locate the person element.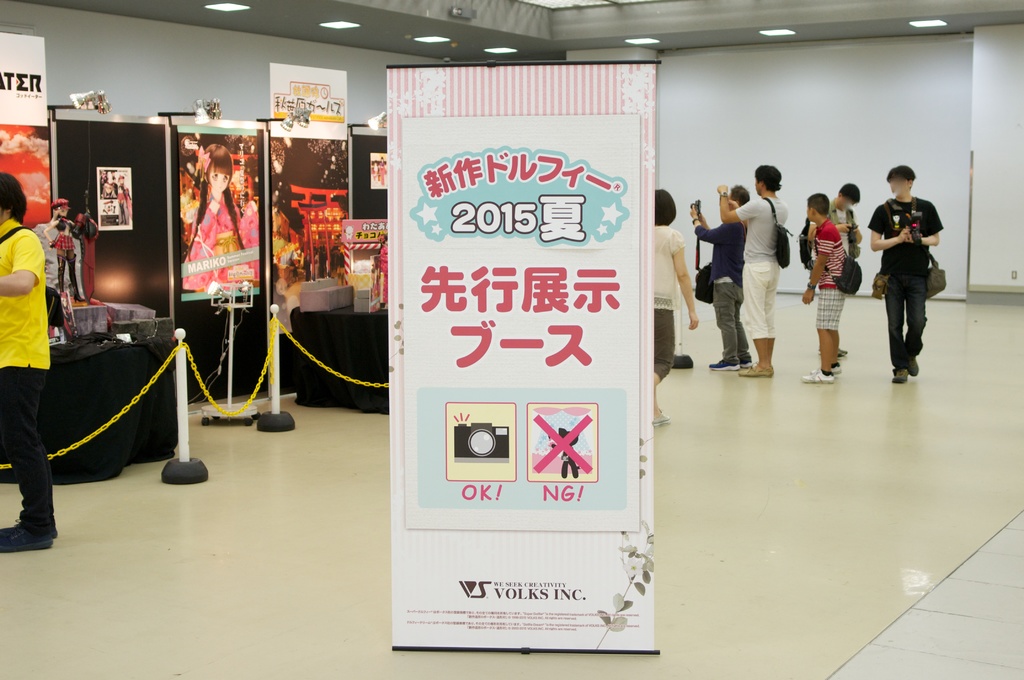
Element bbox: {"x1": 0, "y1": 166, "x2": 61, "y2": 557}.
